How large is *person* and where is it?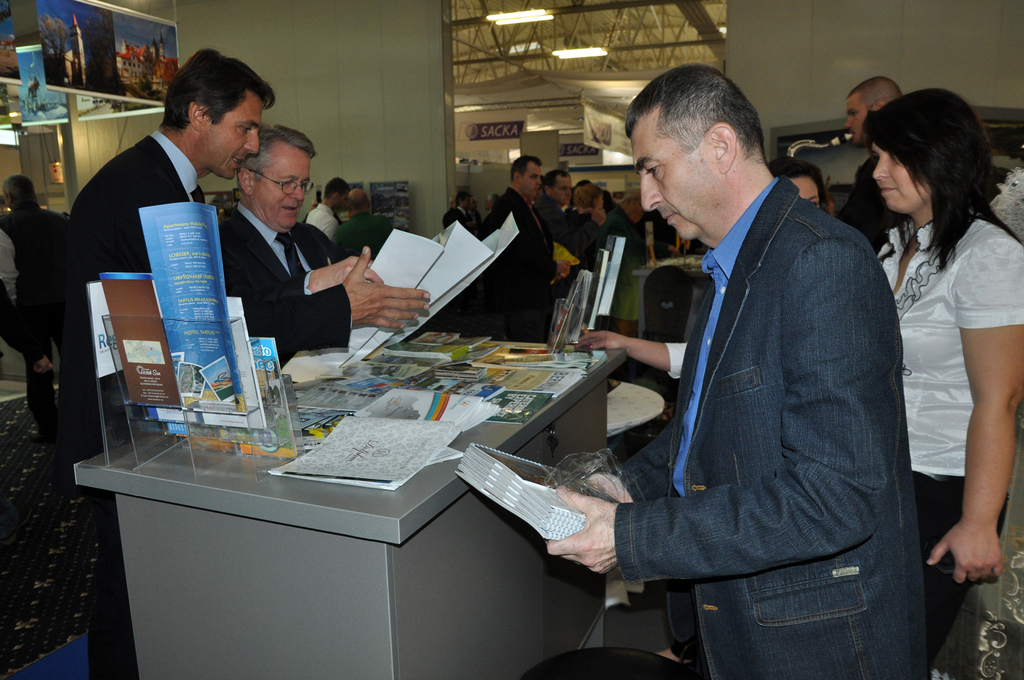
Bounding box: [left=445, top=191, right=474, bottom=234].
